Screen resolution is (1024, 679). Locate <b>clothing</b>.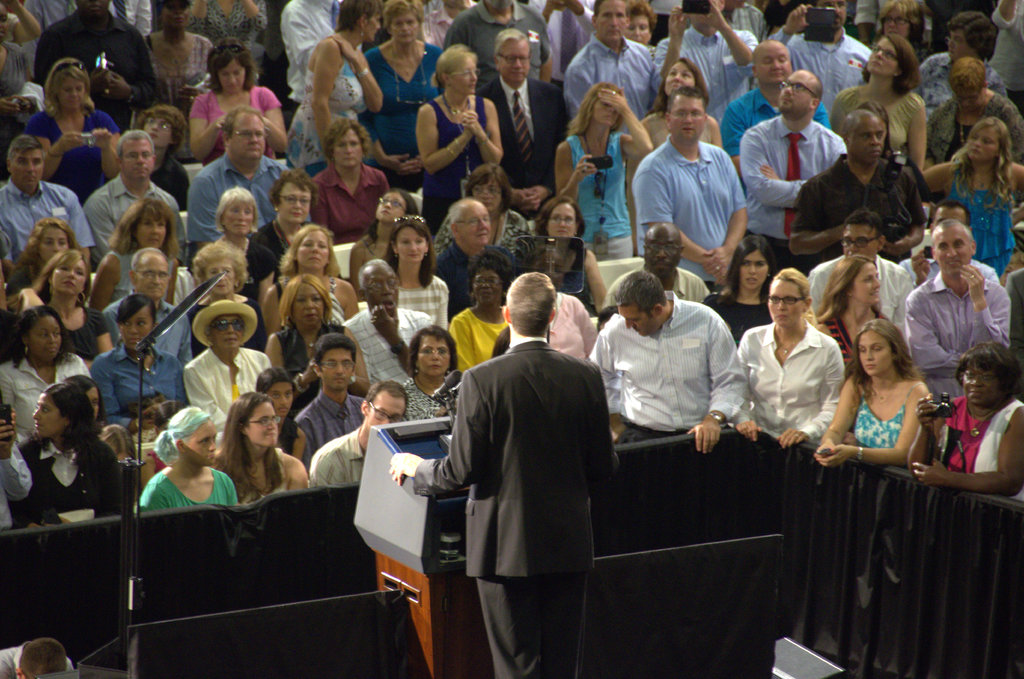
locate(566, 249, 592, 293).
